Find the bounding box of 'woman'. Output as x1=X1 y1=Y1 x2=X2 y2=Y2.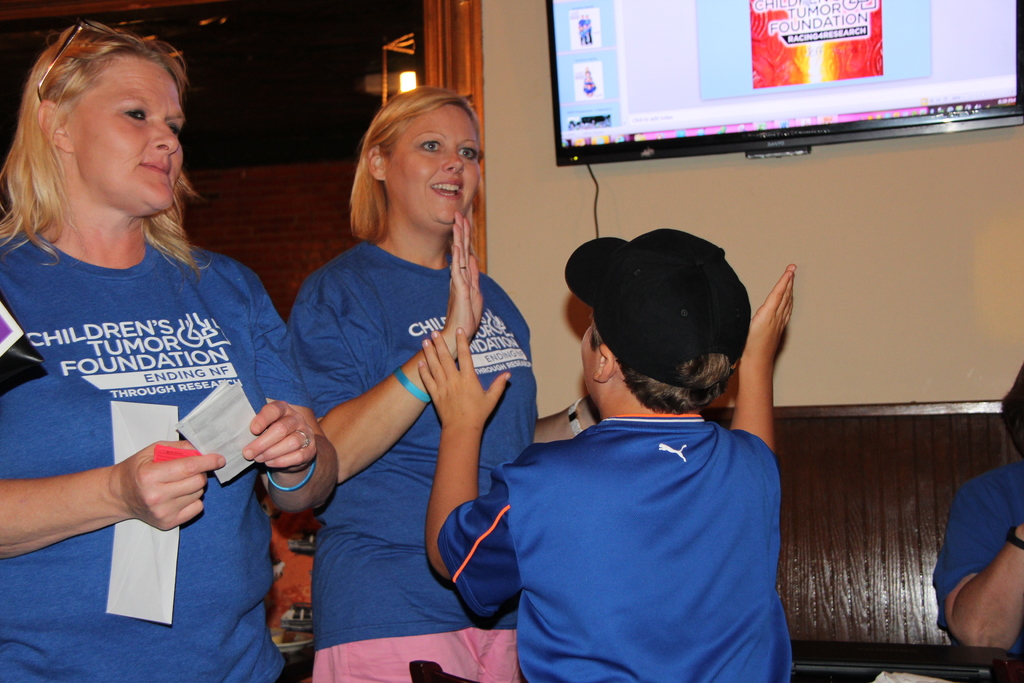
x1=0 y1=24 x2=339 y2=682.
